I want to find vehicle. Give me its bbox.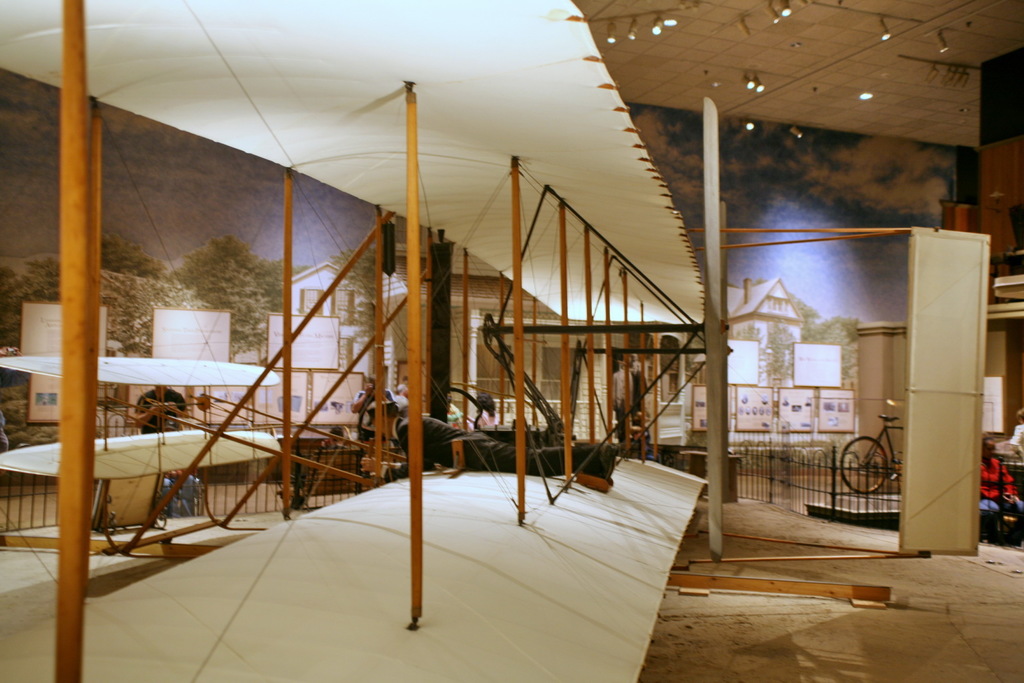
[437, 383, 497, 442].
